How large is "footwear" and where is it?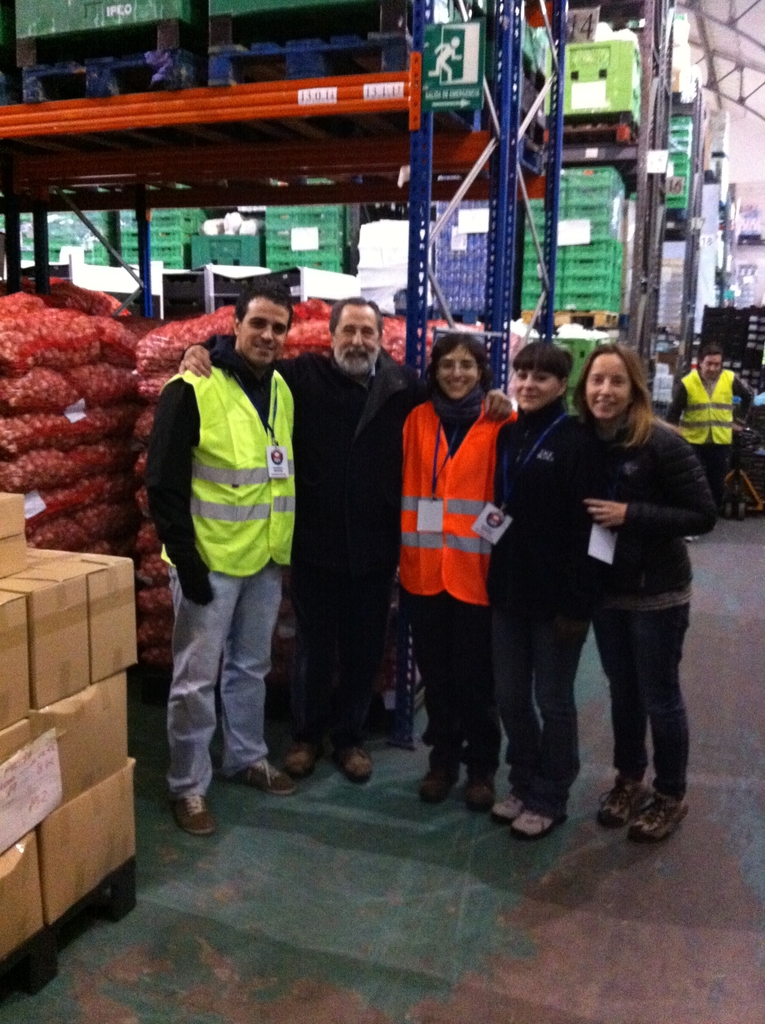
Bounding box: locate(417, 764, 469, 805).
